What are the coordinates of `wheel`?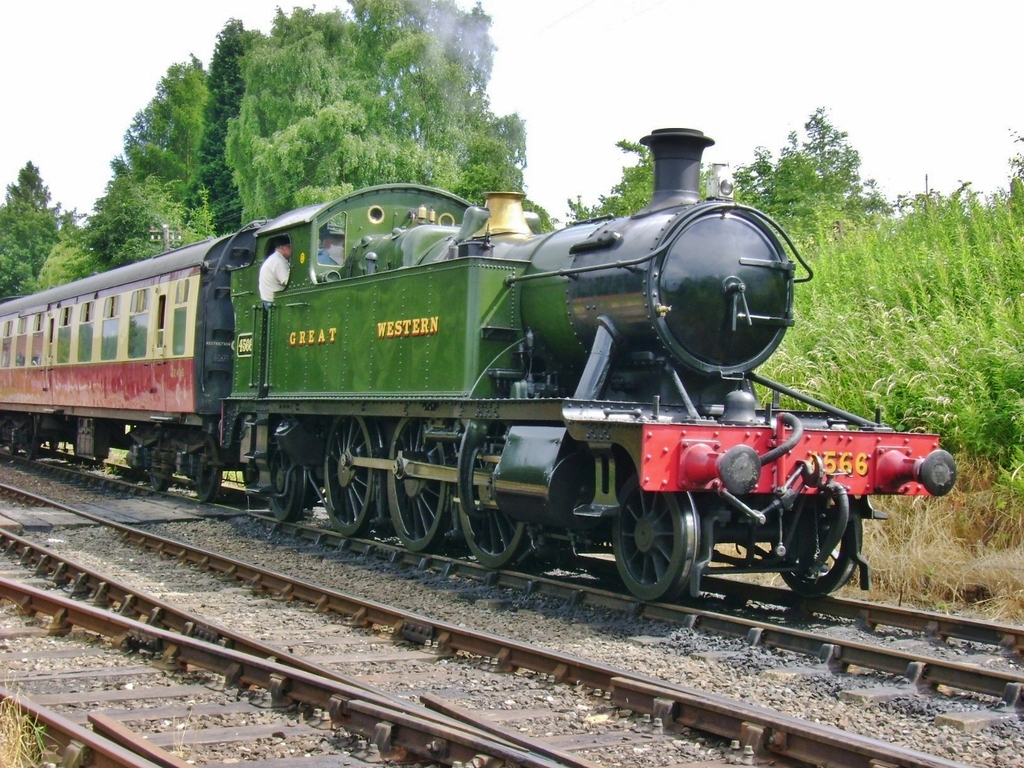
(314, 410, 382, 540).
